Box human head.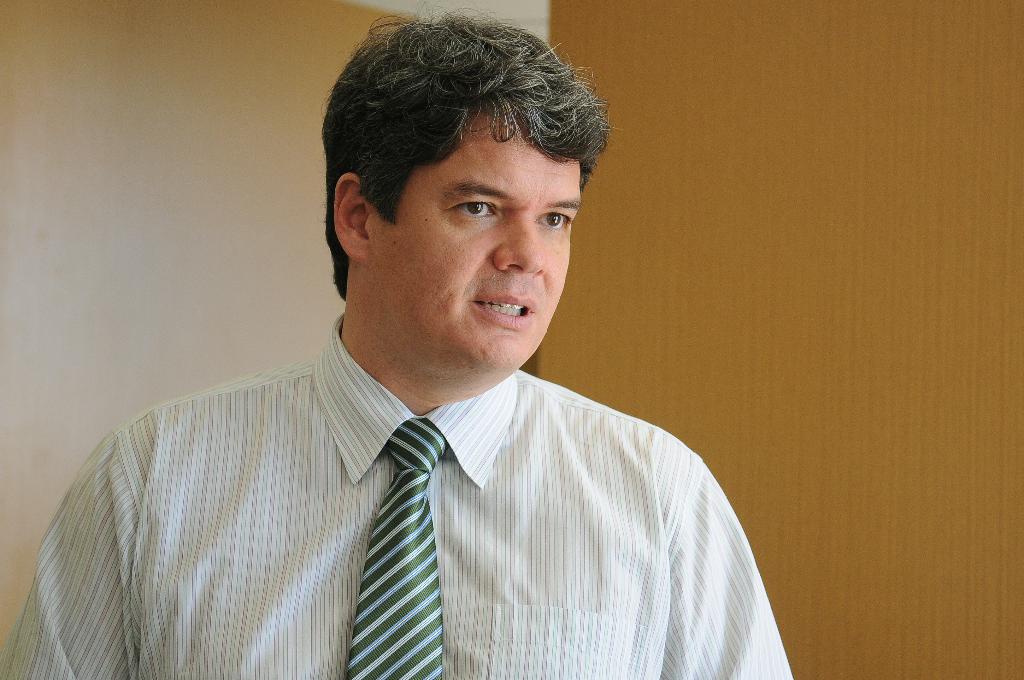
321,13,612,370.
